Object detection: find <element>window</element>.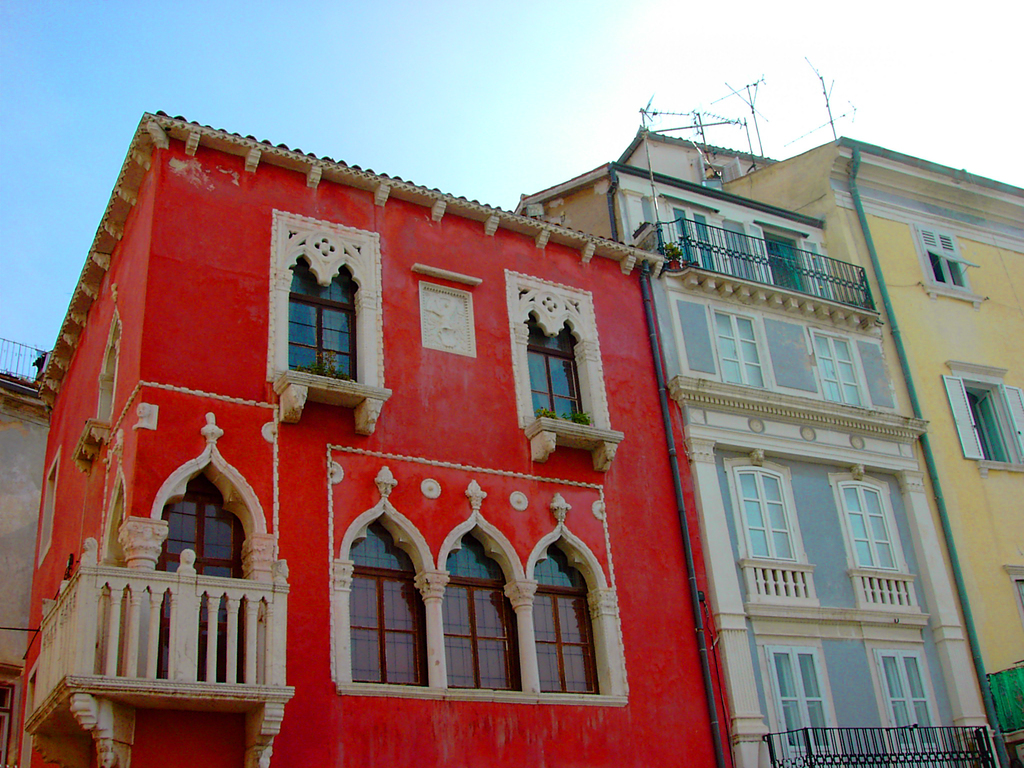
box=[346, 567, 422, 691].
